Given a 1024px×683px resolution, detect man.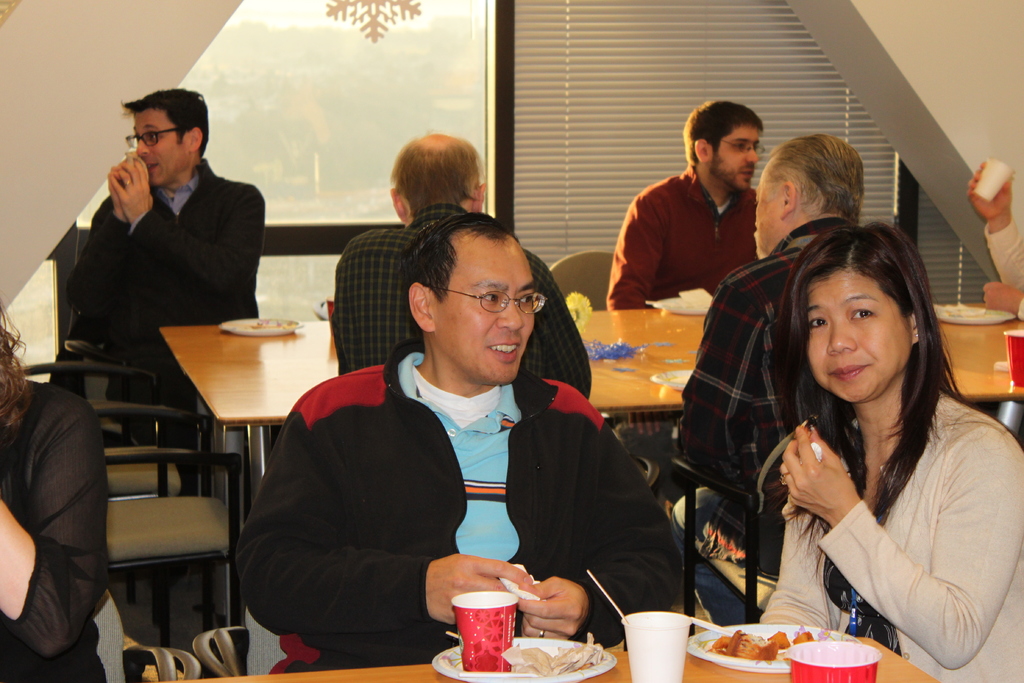
605,101,765,310.
